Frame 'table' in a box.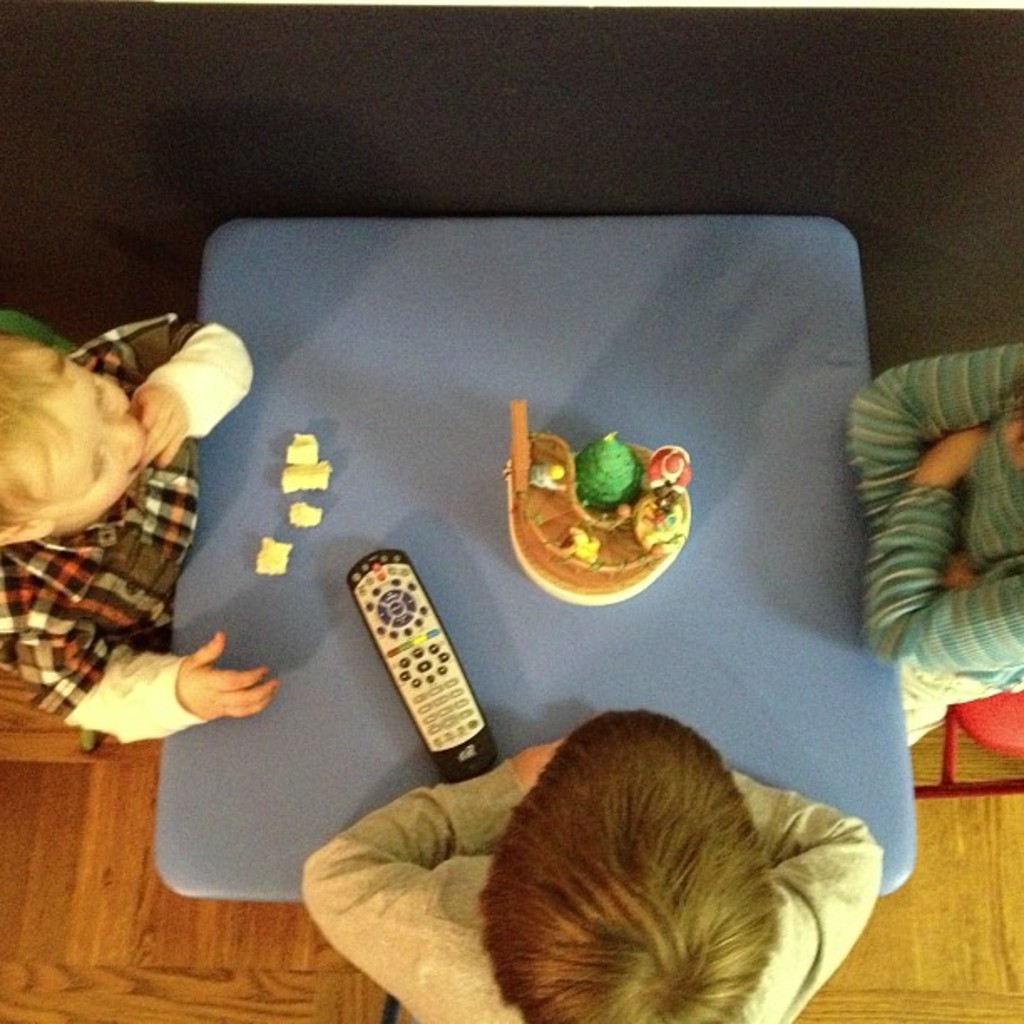
bbox(146, 211, 920, 905).
